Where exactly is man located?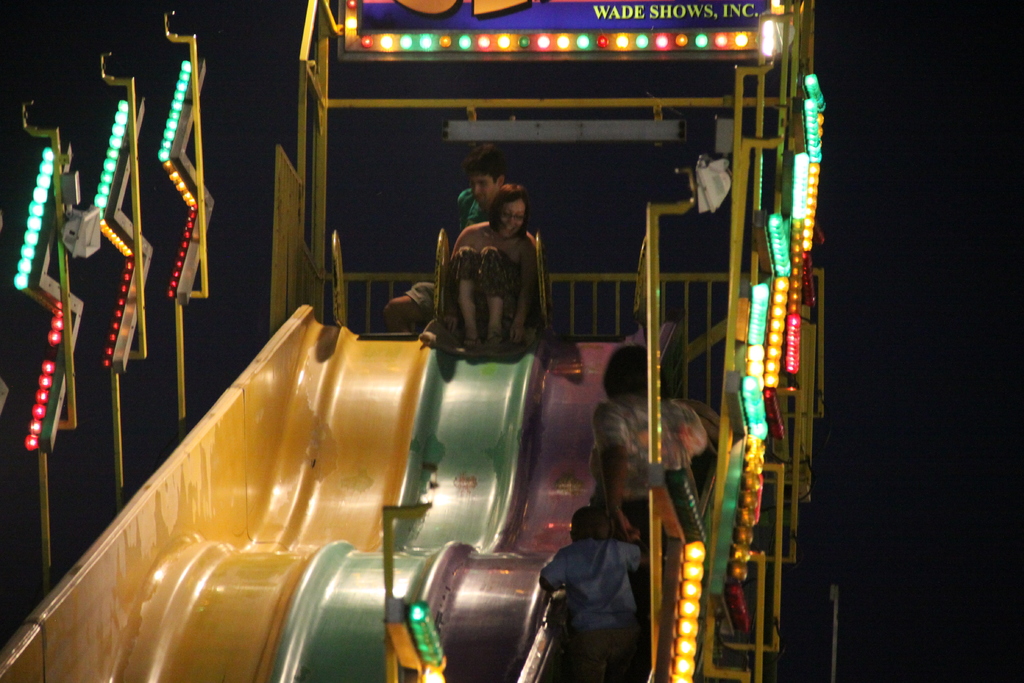
Its bounding box is {"left": 380, "top": 144, "right": 506, "bottom": 333}.
